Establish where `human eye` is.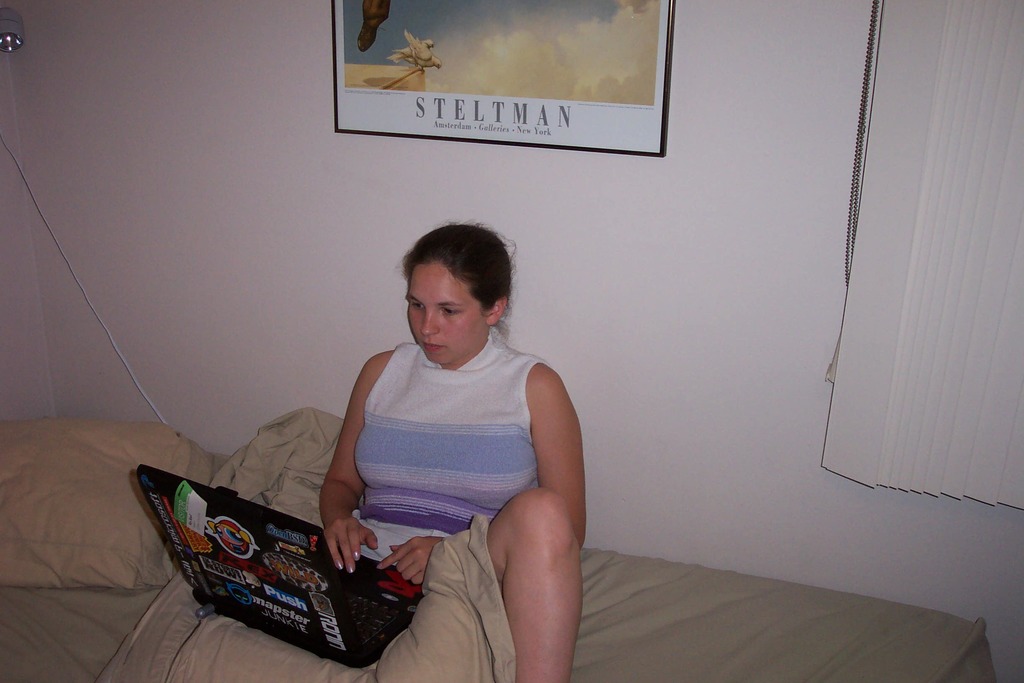
Established at (440, 307, 462, 317).
